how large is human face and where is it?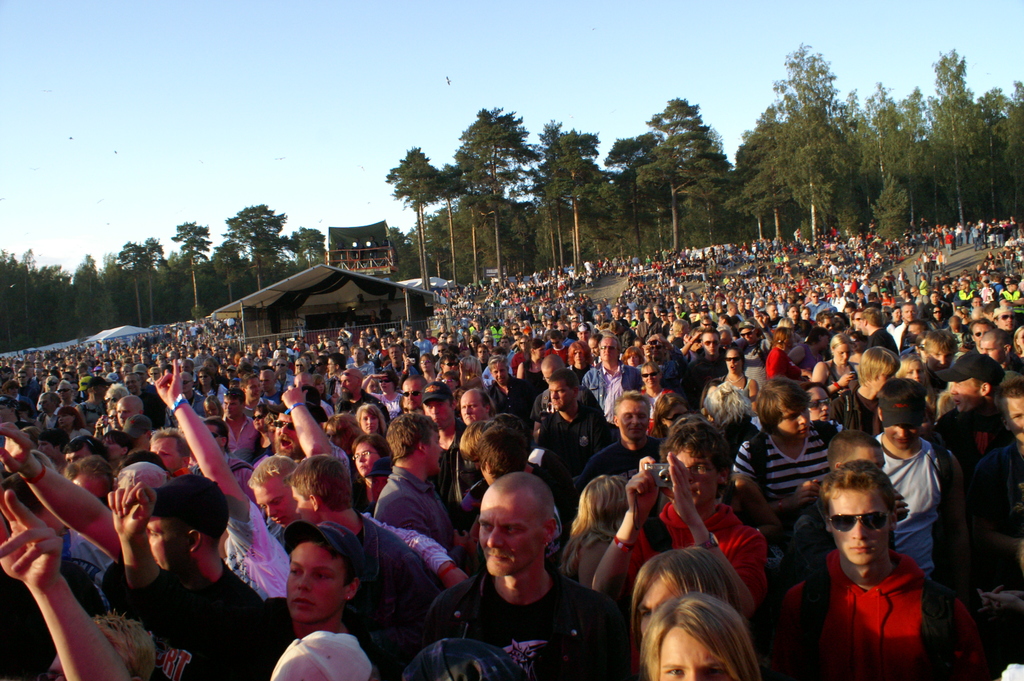
Bounding box: [361, 411, 378, 432].
